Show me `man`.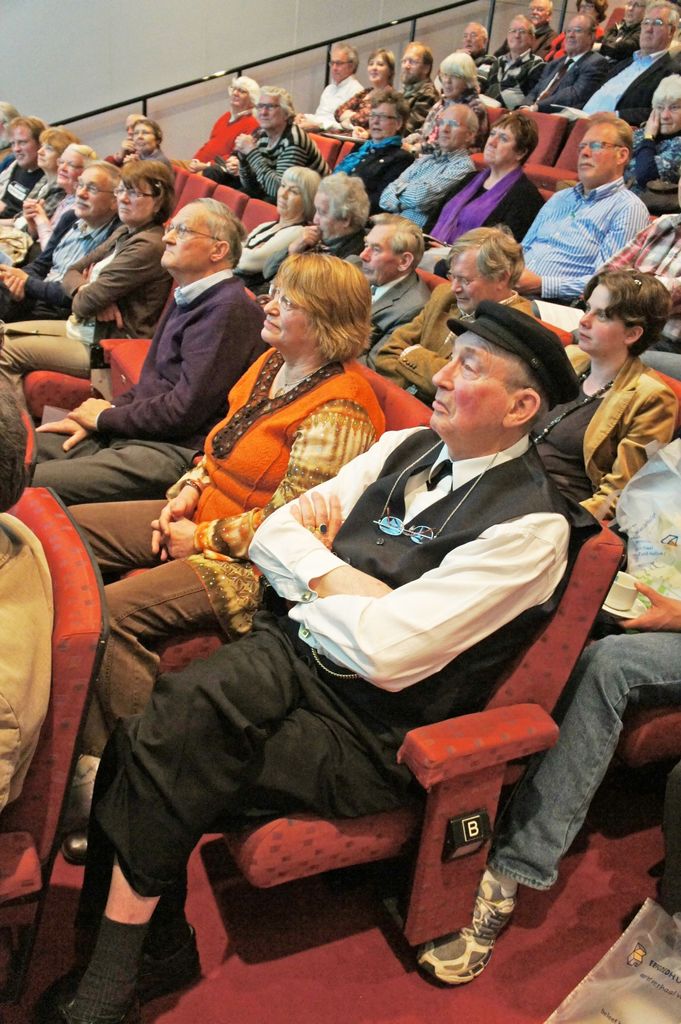
`man` is here: 34:293:590:1017.
